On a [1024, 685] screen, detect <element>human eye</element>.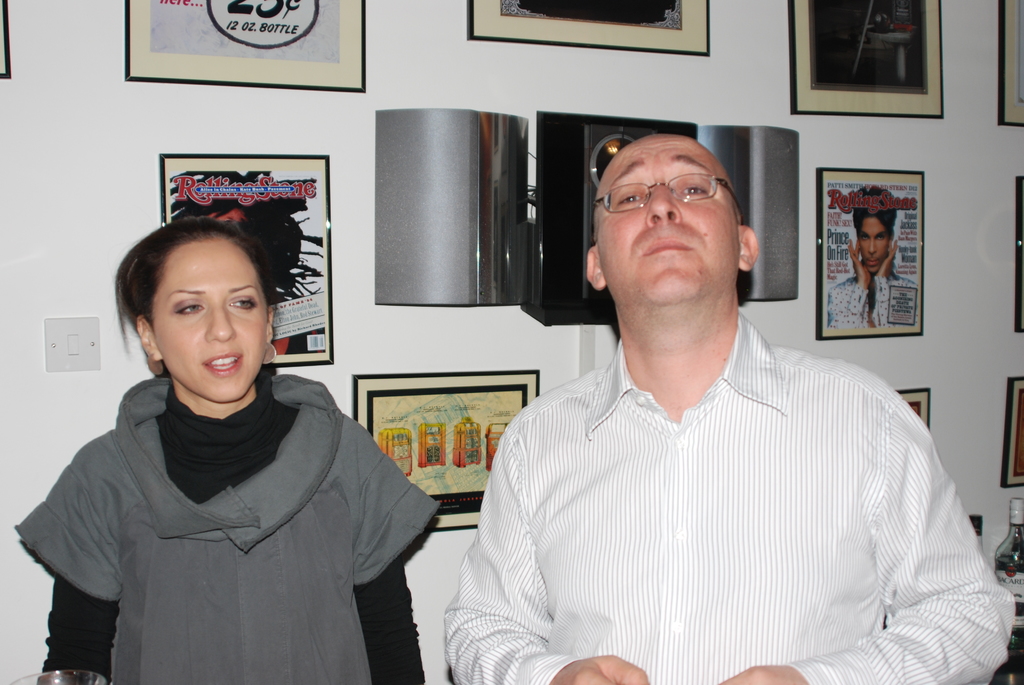
x1=878, y1=233, x2=884, y2=239.
